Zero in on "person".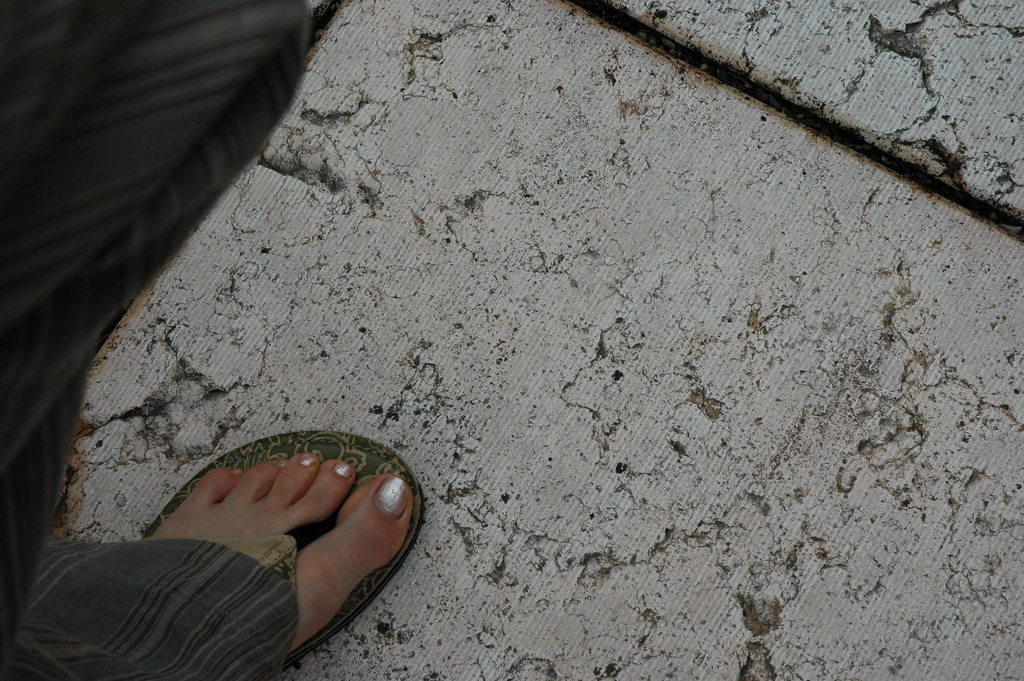
Zeroed in: crop(0, 0, 416, 680).
